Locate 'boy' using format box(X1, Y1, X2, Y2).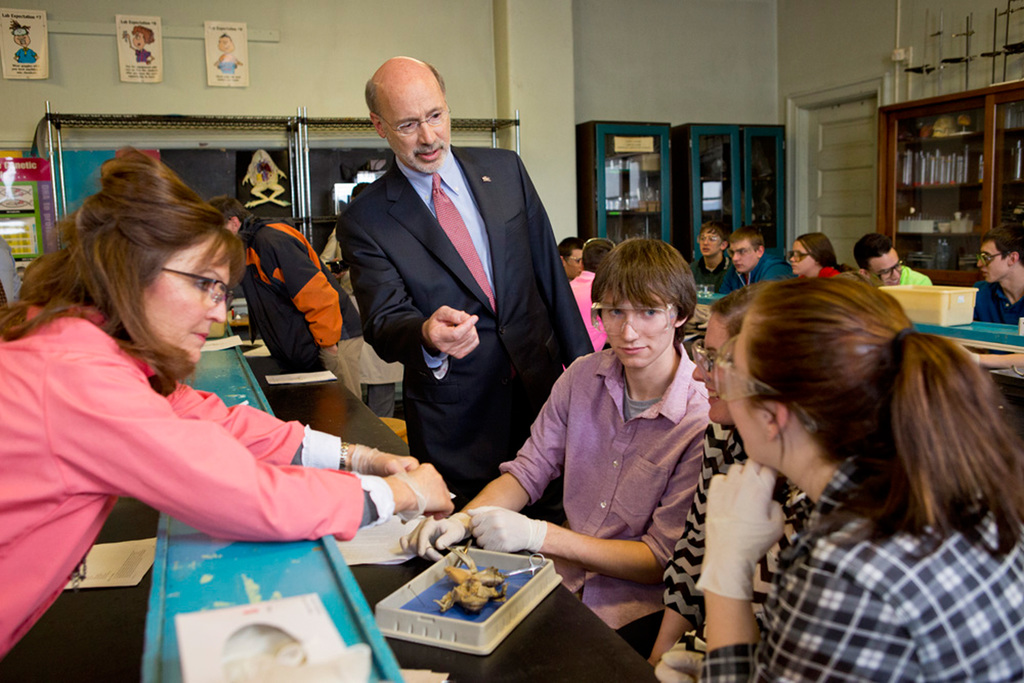
box(856, 227, 936, 290).
